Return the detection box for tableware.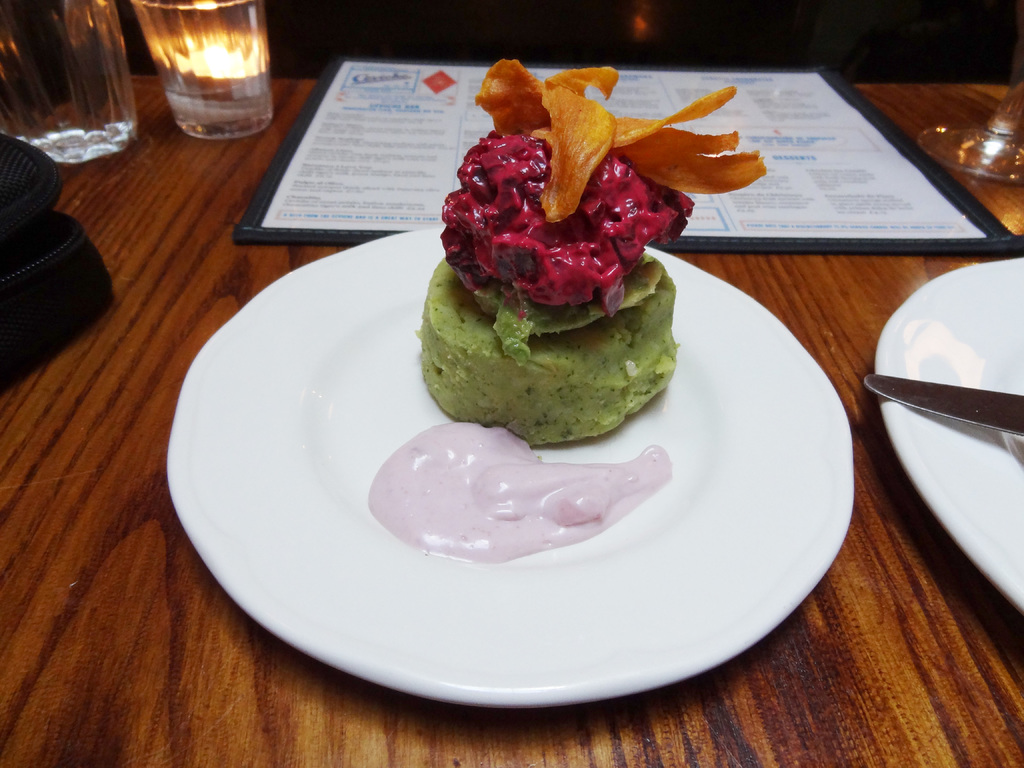
{"x1": 158, "y1": 108, "x2": 908, "y2": 734}.
